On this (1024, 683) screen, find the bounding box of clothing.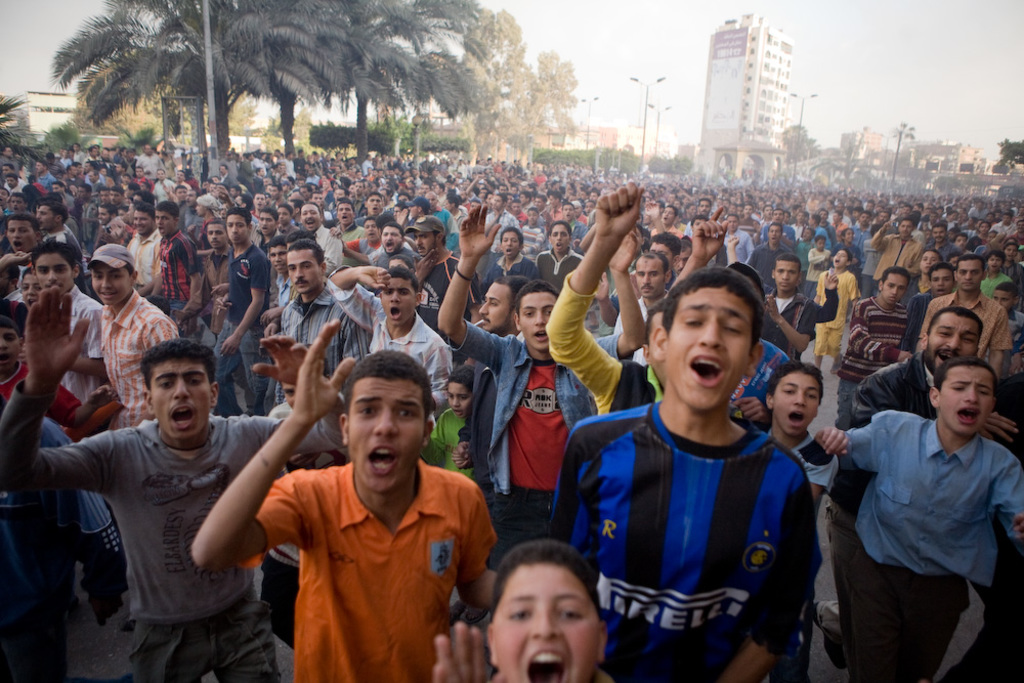
Bounding box: crop(842, 244, 856, 262).
